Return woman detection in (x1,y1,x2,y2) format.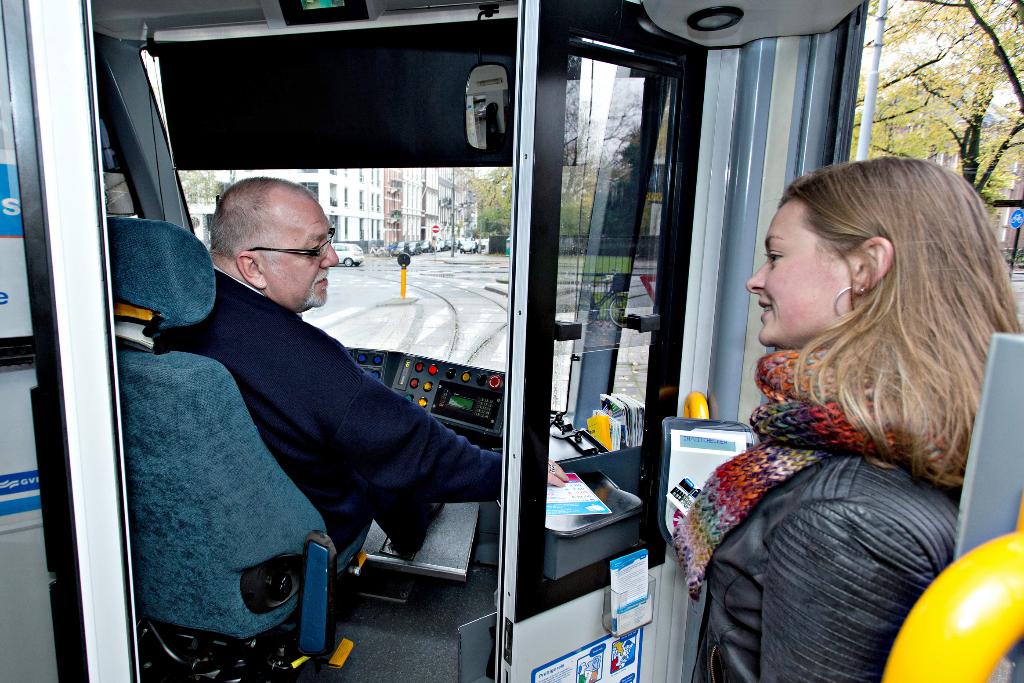
(681,135,1009,673).
